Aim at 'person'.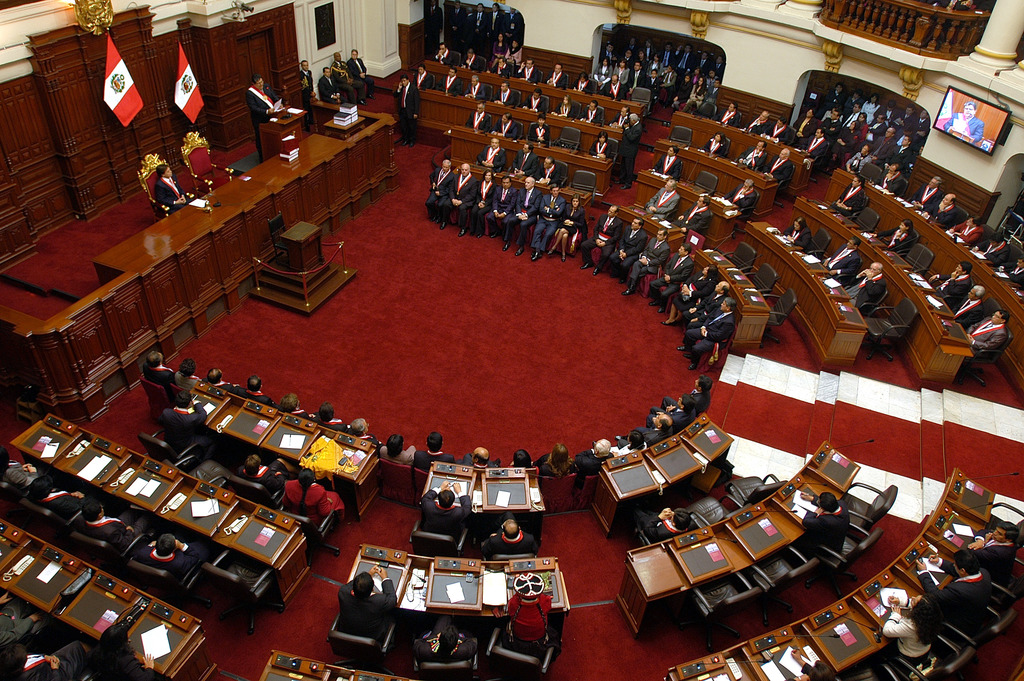
Aimed at 735/105/766/134.
